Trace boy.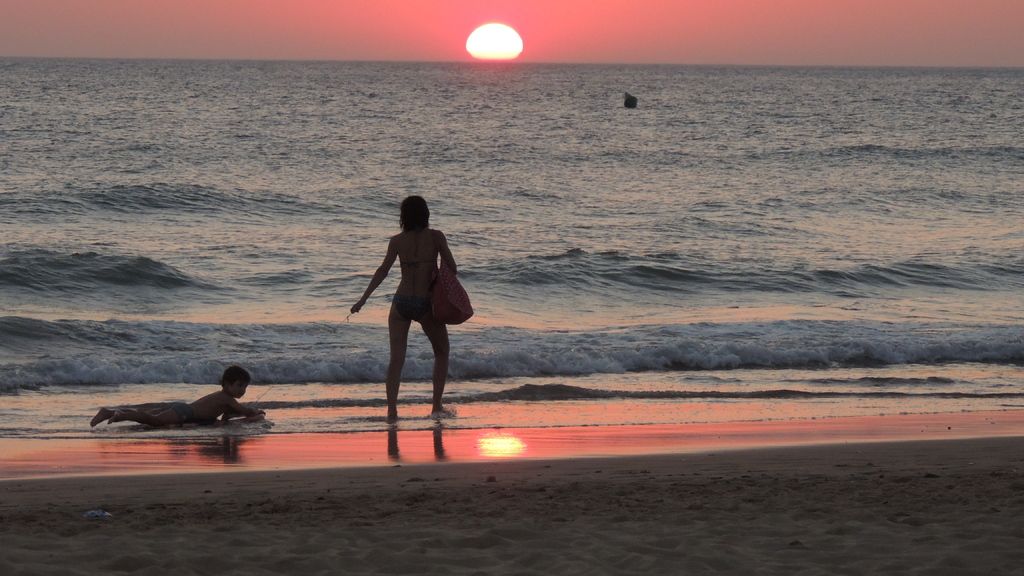
Traced to detection(92, 364, 283, 428).
